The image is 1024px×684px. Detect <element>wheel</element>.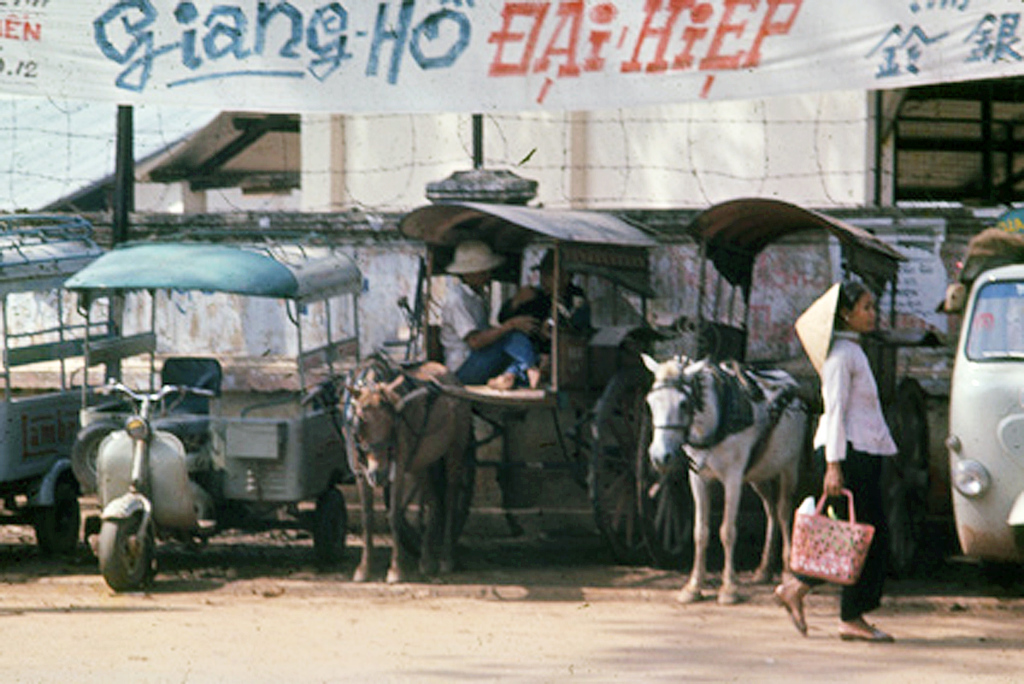
Detection: 639 398 698 565.
